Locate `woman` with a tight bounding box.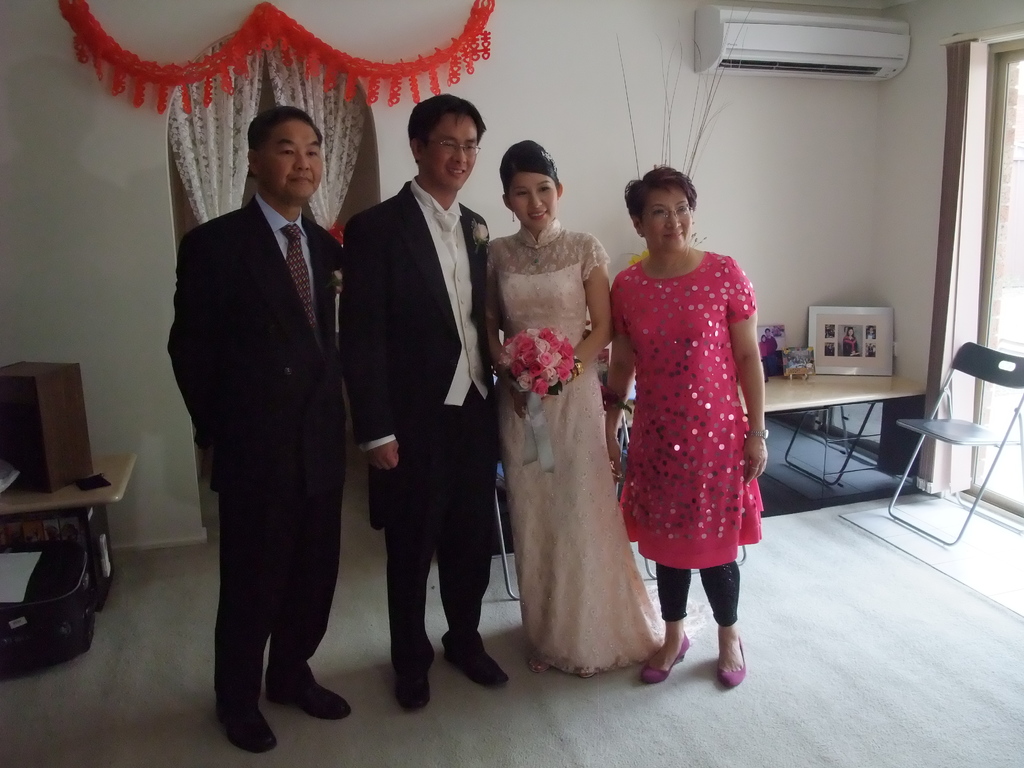
left=580, top=171, right=744, bottom=683.
